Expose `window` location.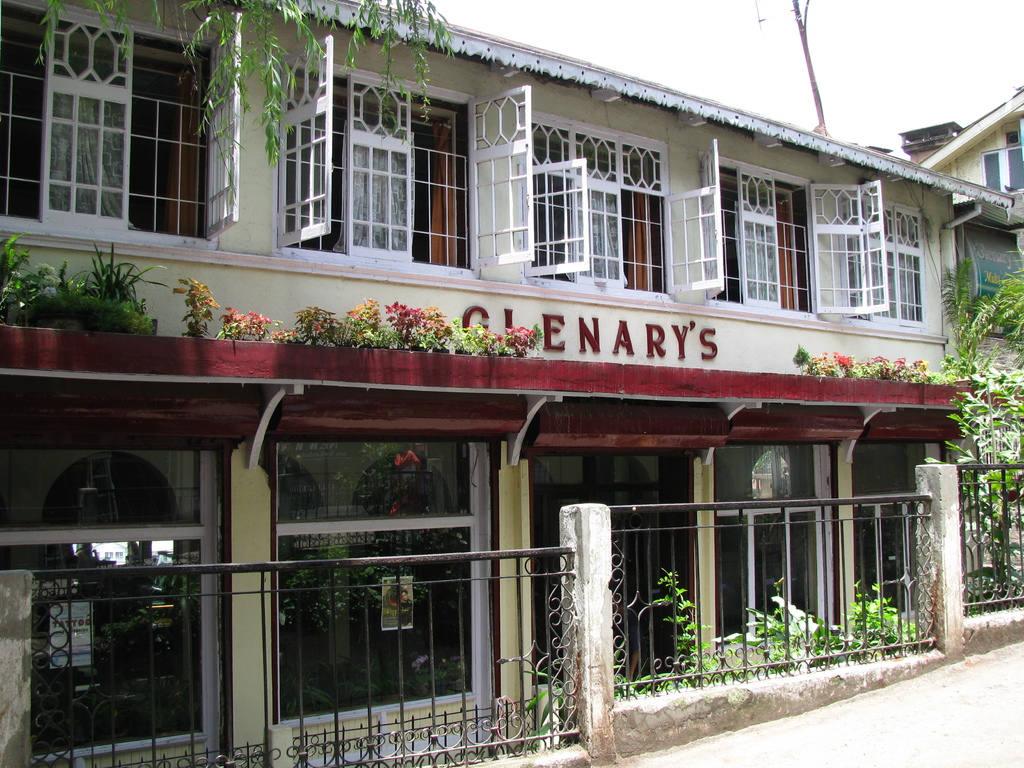
Exposed at (274,33,532,262).
